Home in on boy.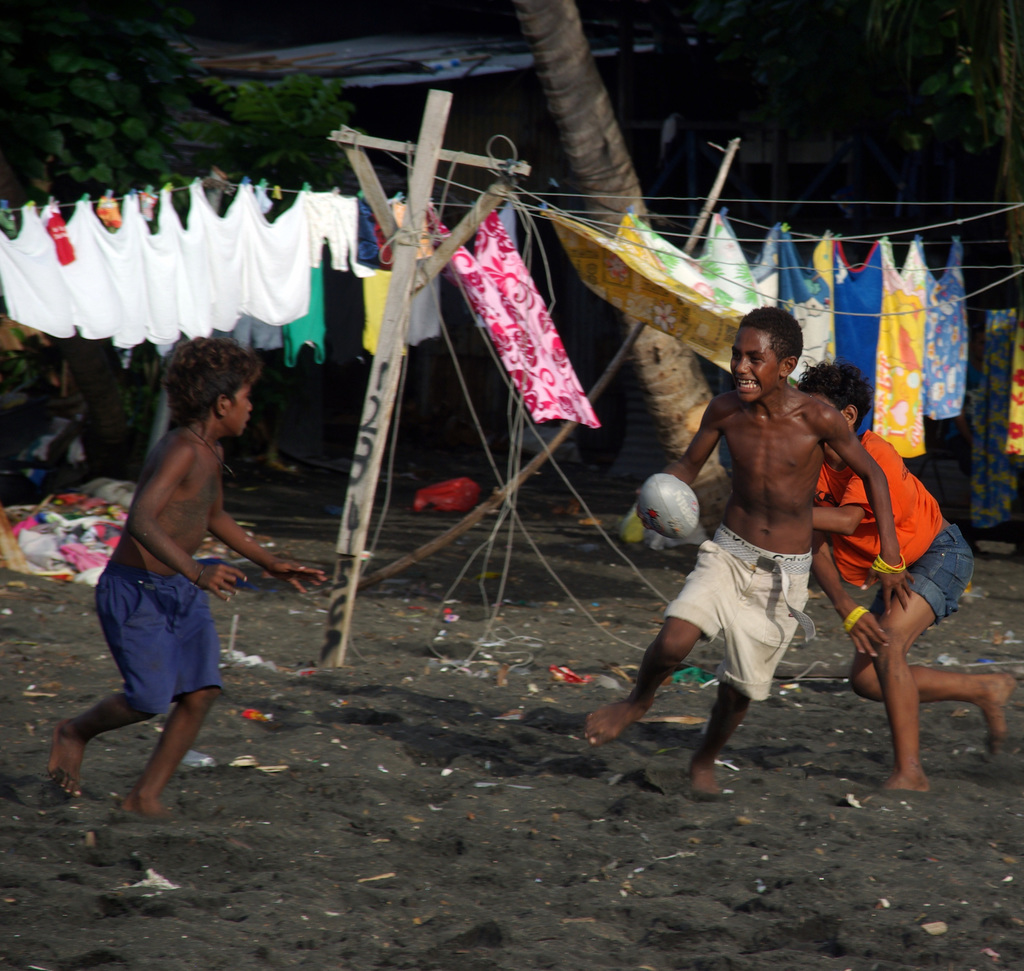
Homed in at (793,365,1020,771).
